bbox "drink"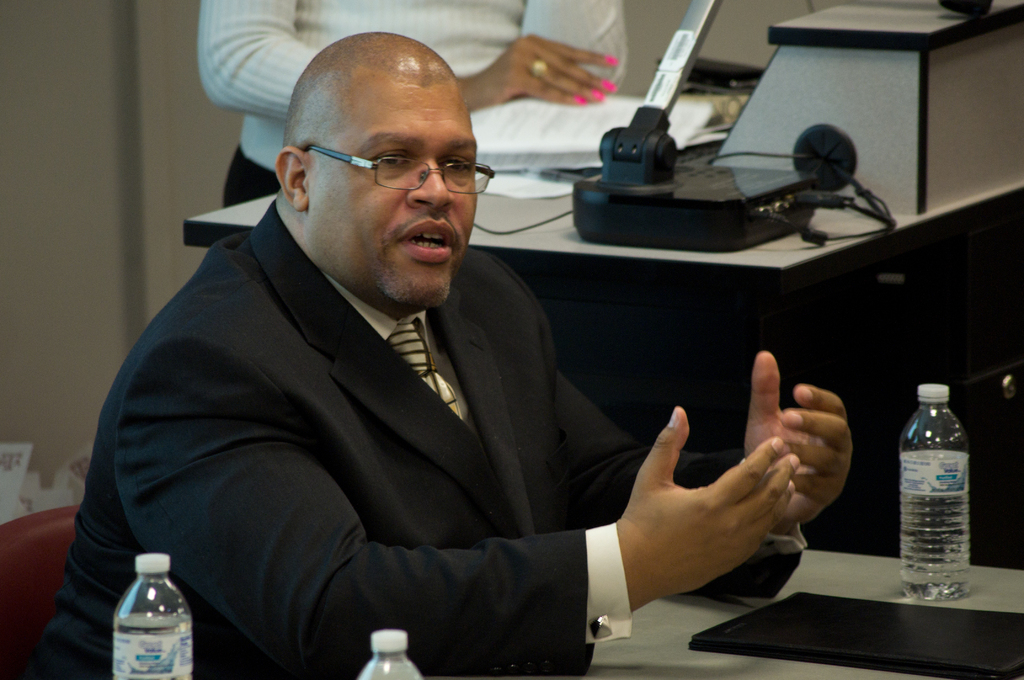
<box>109,569,180,679</box>
